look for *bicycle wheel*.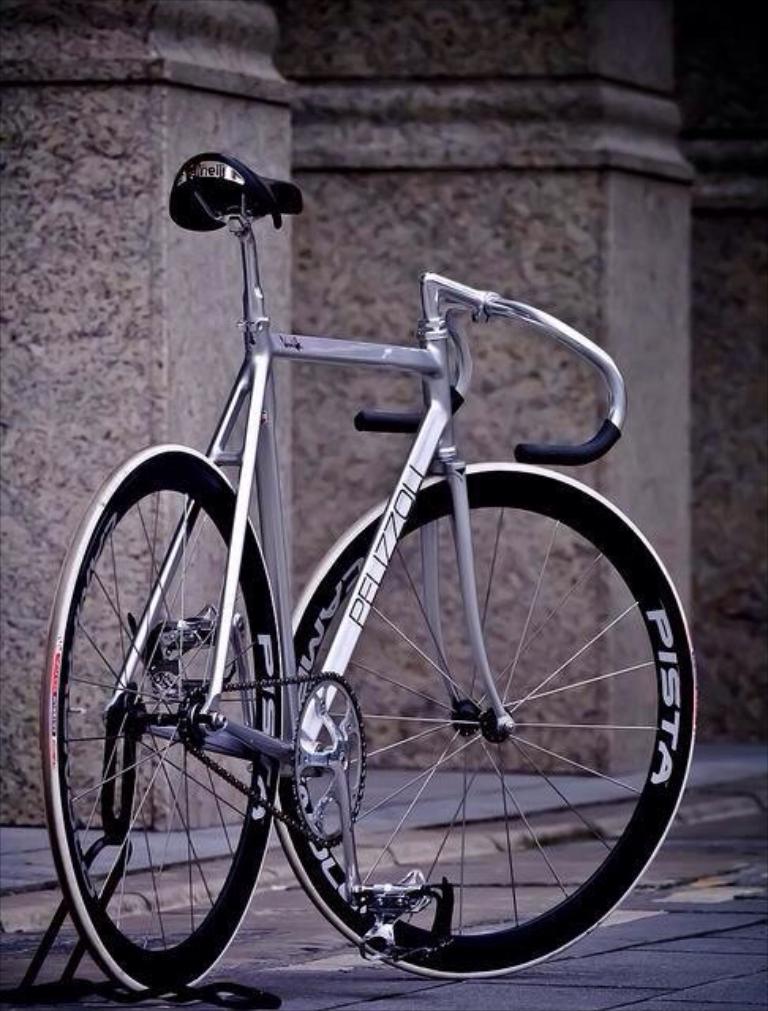
Found: pyautogui.locateOnScreen(270, 480, 675, 983).
